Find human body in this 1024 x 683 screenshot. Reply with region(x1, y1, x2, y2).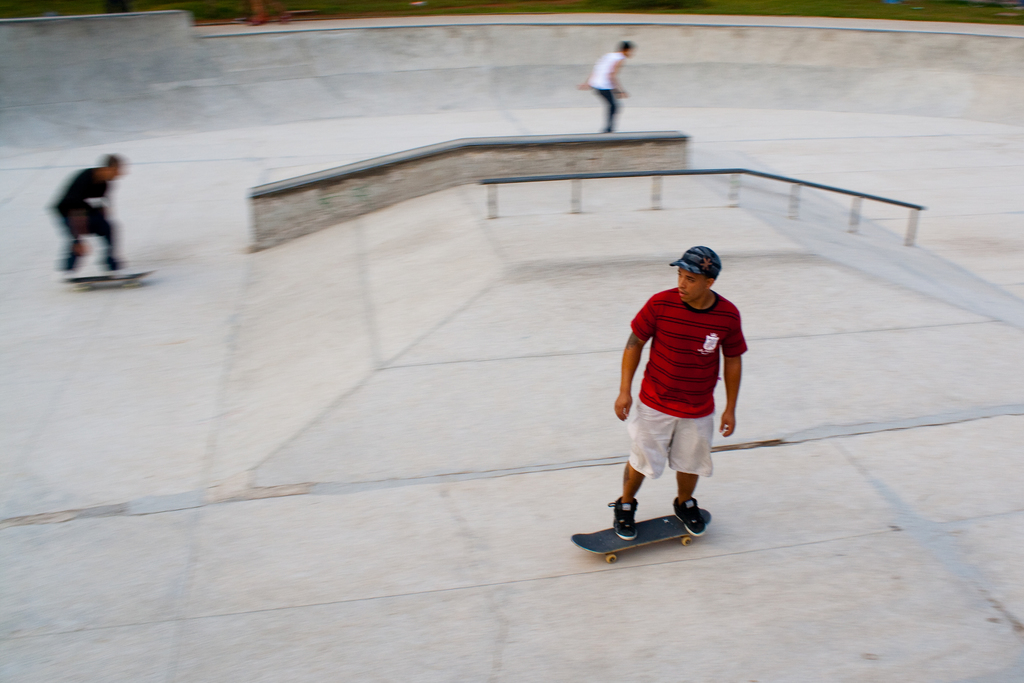
region(579, 33, 632, 128).
